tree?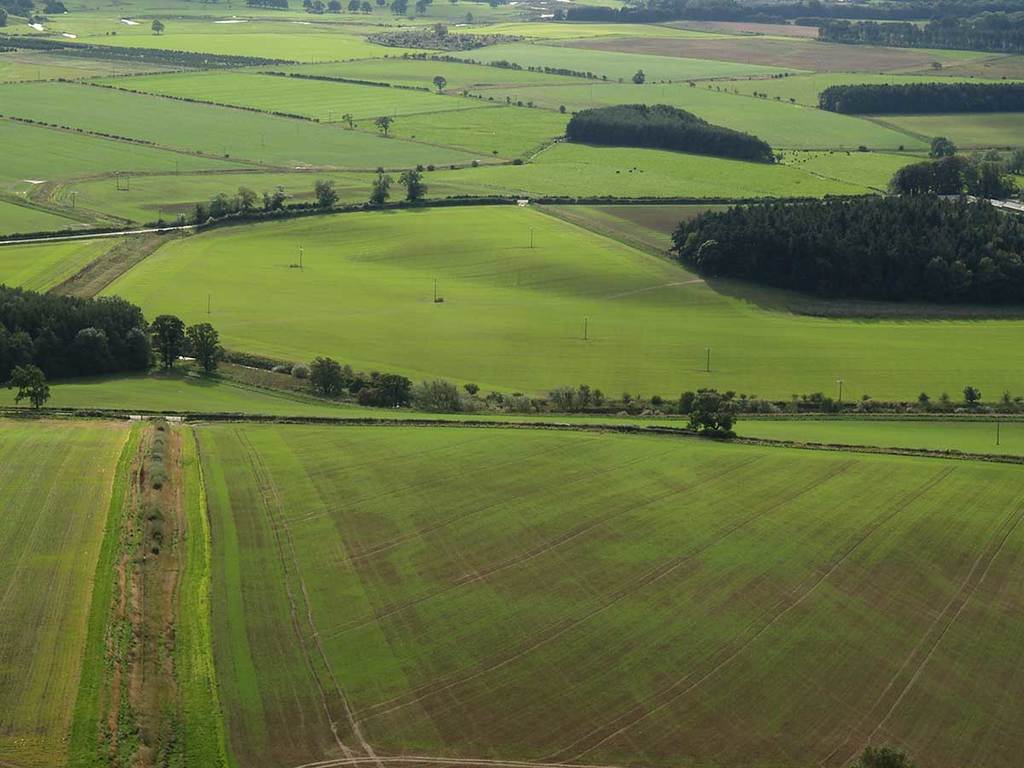
Rect(0, 11, 8, 27)
